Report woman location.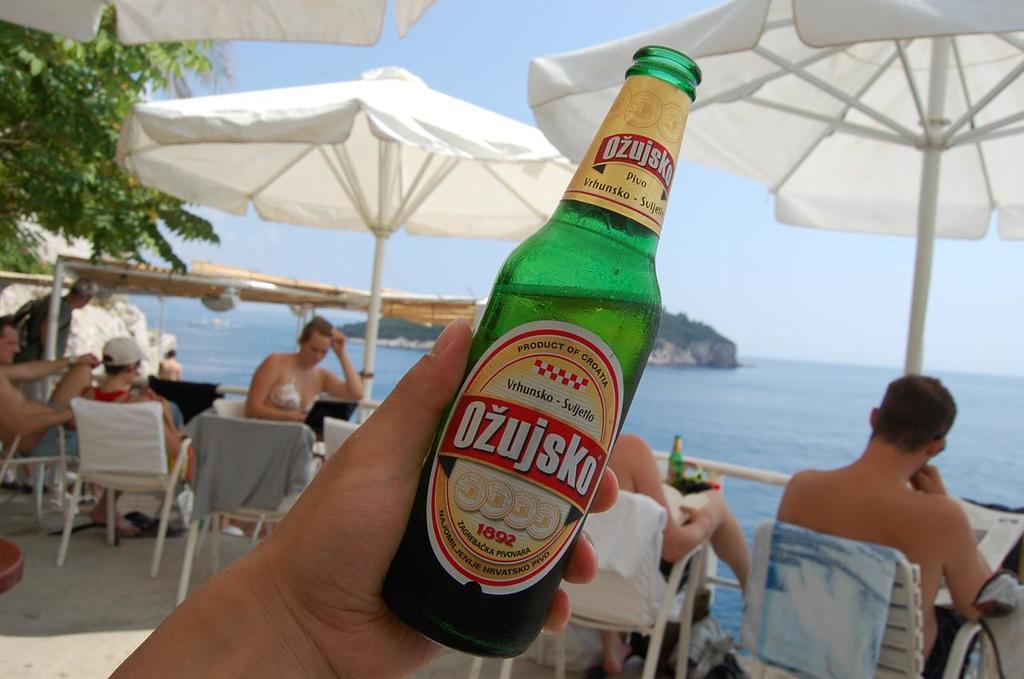
Report: box=[242, 315, 363, 529].
